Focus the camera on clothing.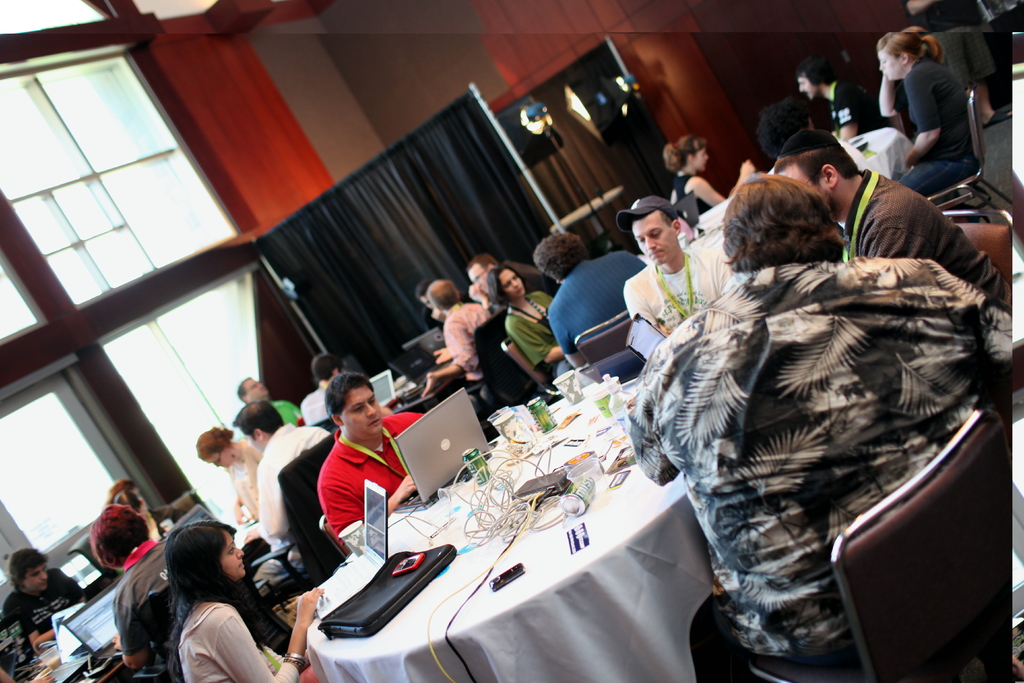
Focus region: {"left": 179, "top": 604, "right": 306, "bottom": 682}.
